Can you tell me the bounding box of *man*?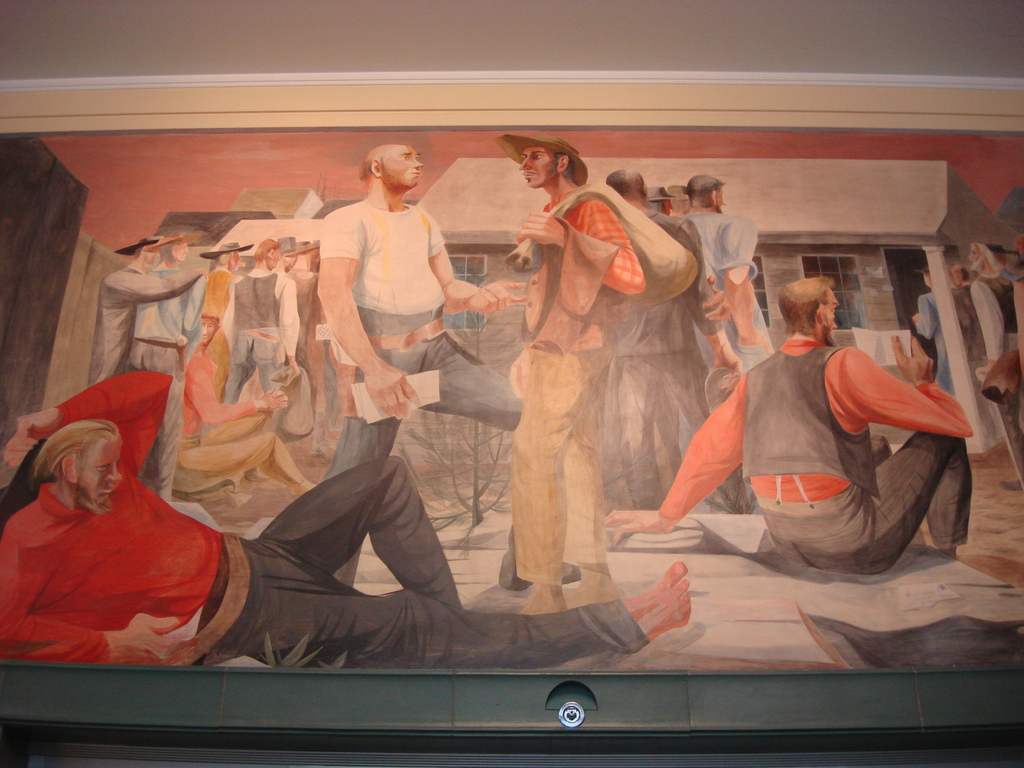
(left=682, top=169, right=781, bottom=391).
